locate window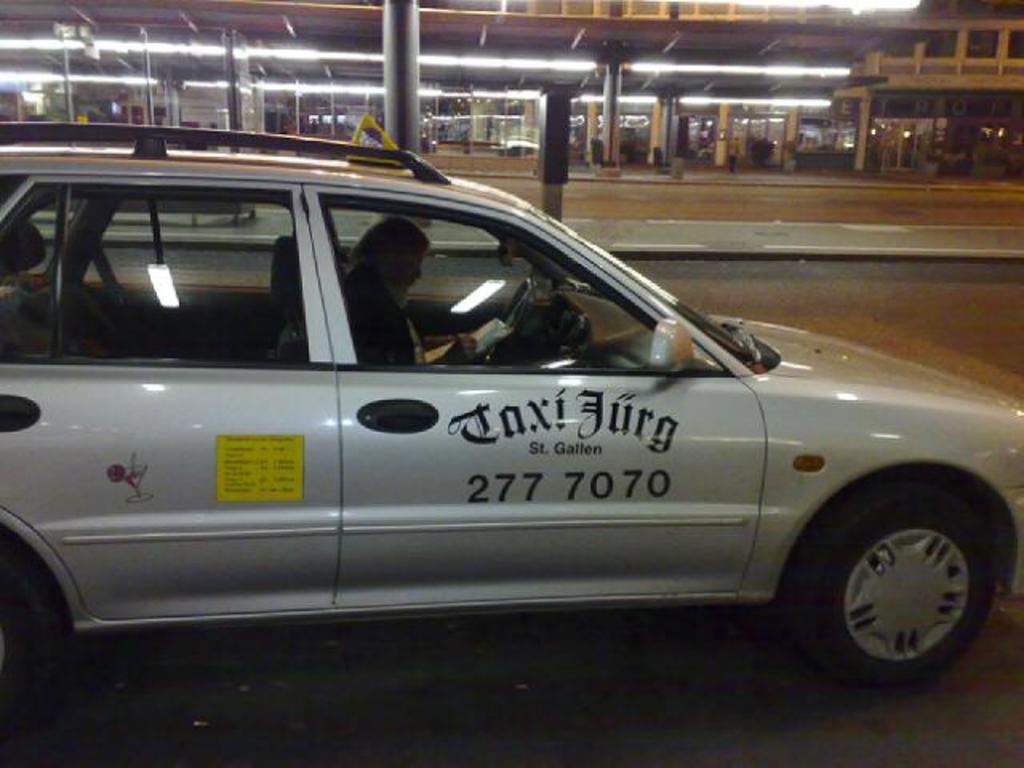
{"x1": 0, "y1": 181, "x2": 310, "y2": 368}
